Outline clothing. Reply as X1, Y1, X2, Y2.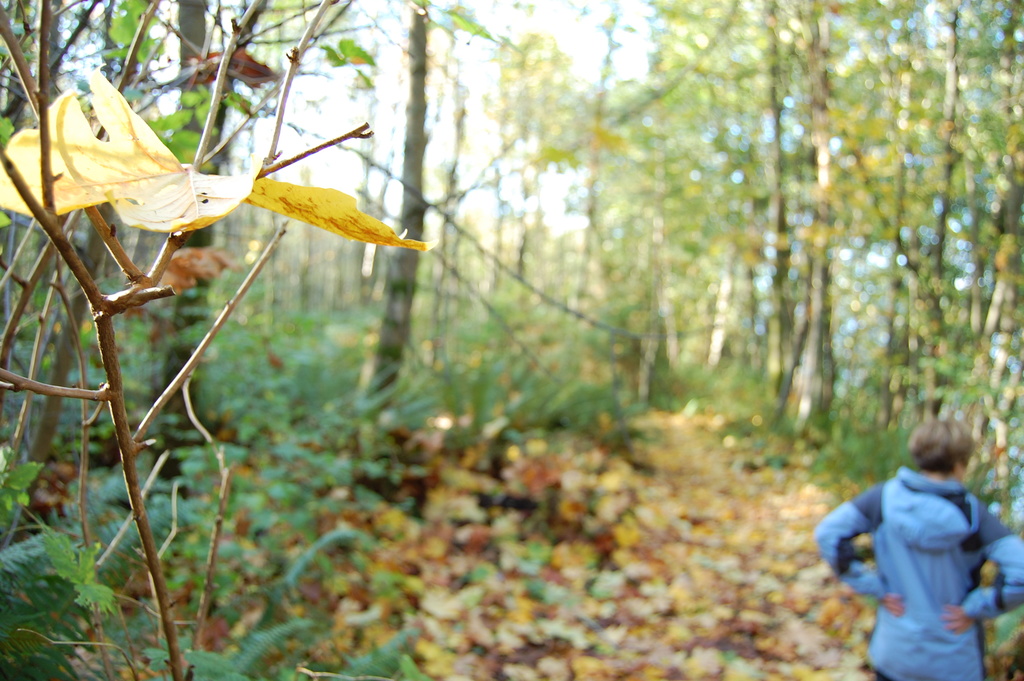
808, 468, 1023, 675.
